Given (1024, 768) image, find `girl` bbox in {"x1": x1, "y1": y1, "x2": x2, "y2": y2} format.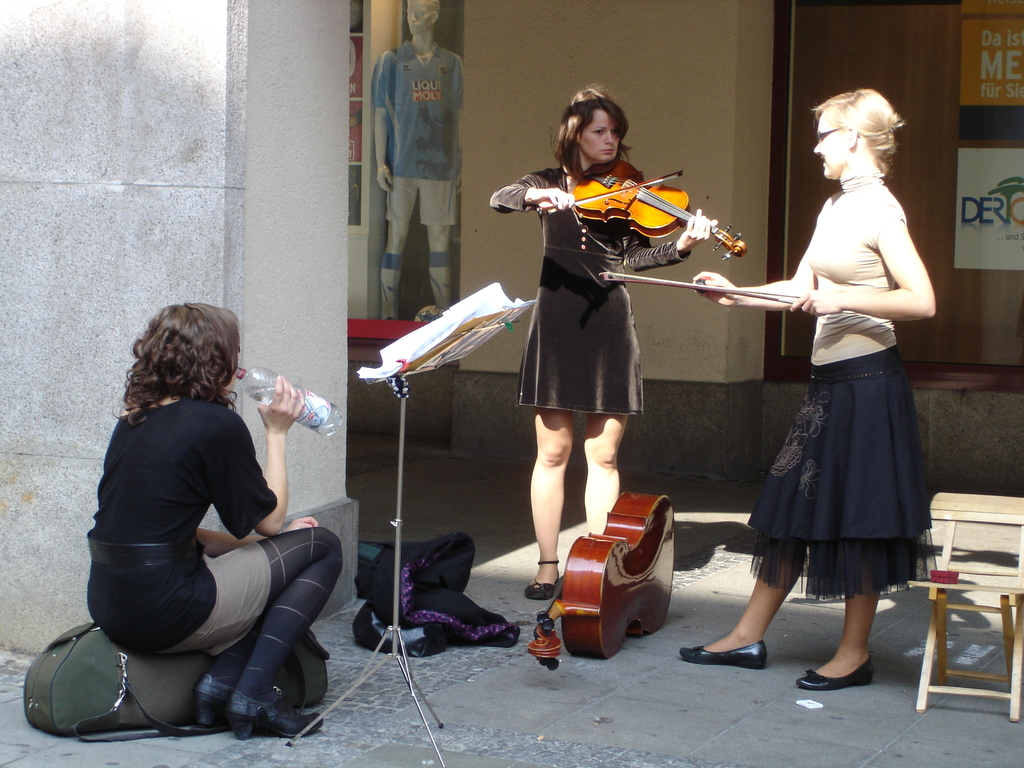
{"x1": 682, "y1": 86, "x2": 941, "y2": 691}.
